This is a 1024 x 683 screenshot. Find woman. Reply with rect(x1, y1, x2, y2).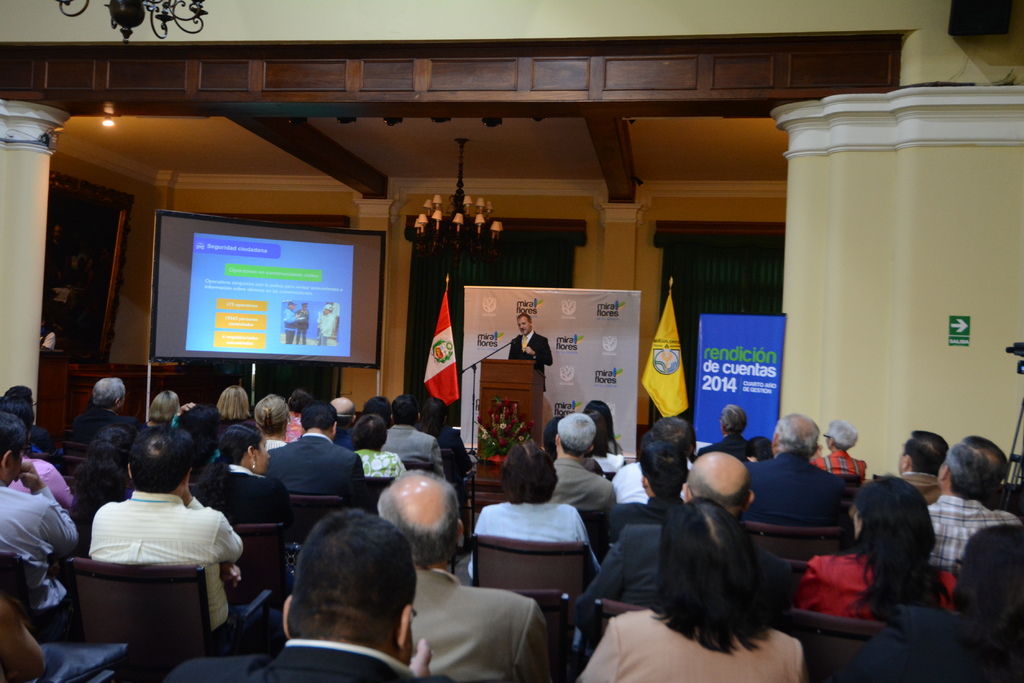
rect(790, 480, 957, 624).
